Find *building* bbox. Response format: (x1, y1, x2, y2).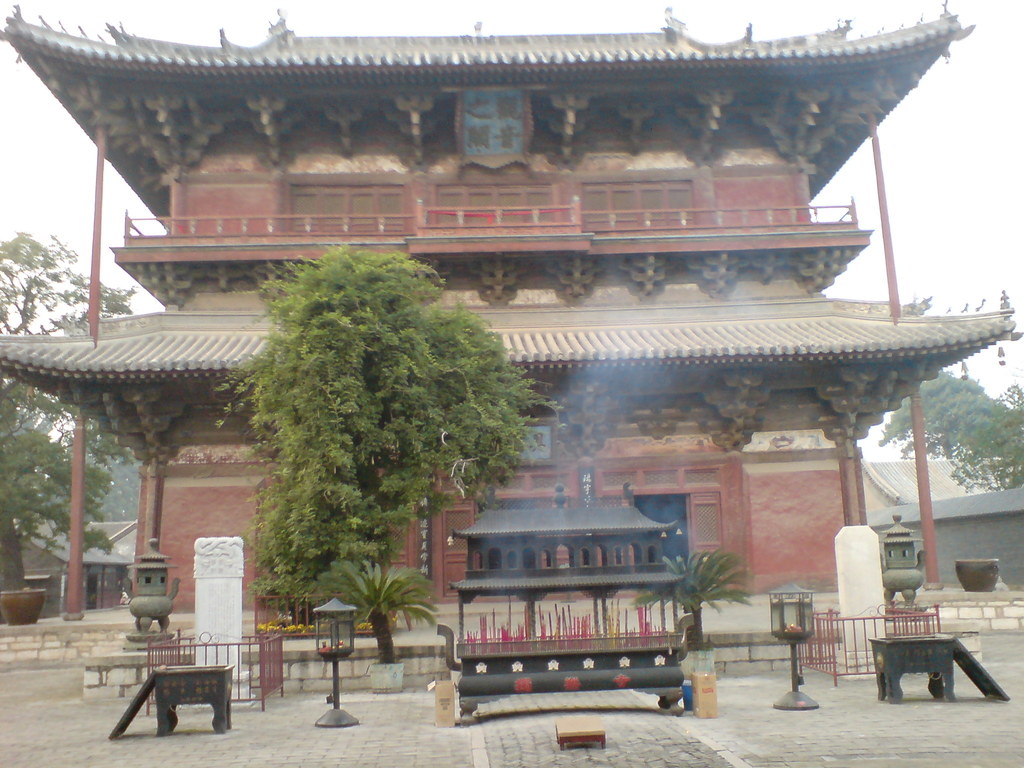
(863, 455, 999, 511).
